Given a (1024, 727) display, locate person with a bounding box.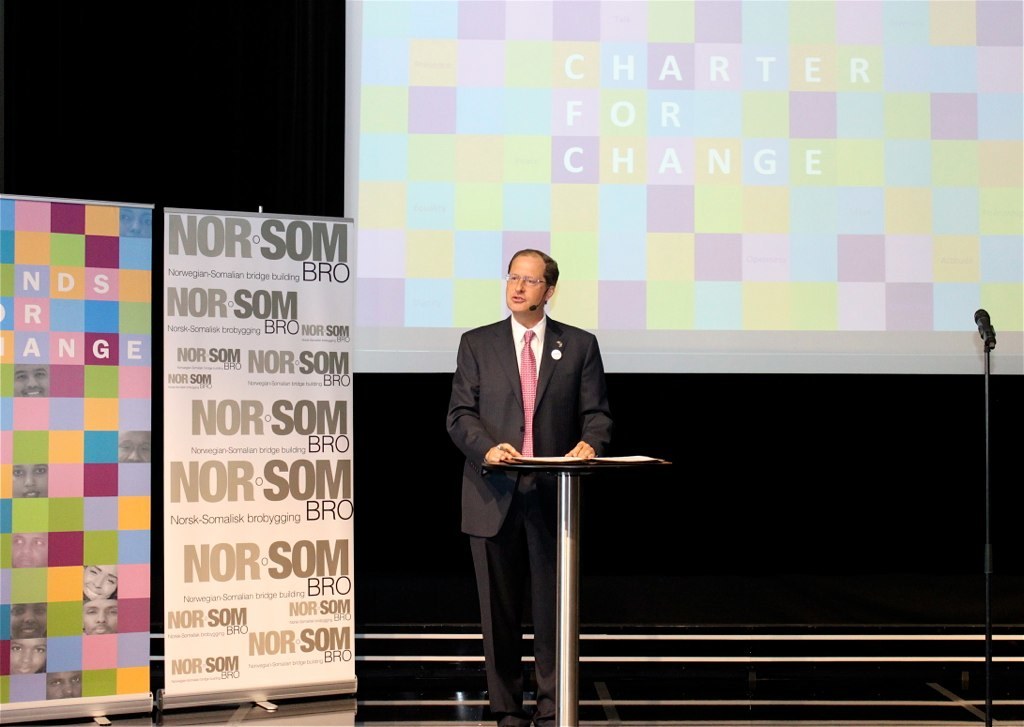
Located: x1=13 y1=639 x2=46 y2=676.
